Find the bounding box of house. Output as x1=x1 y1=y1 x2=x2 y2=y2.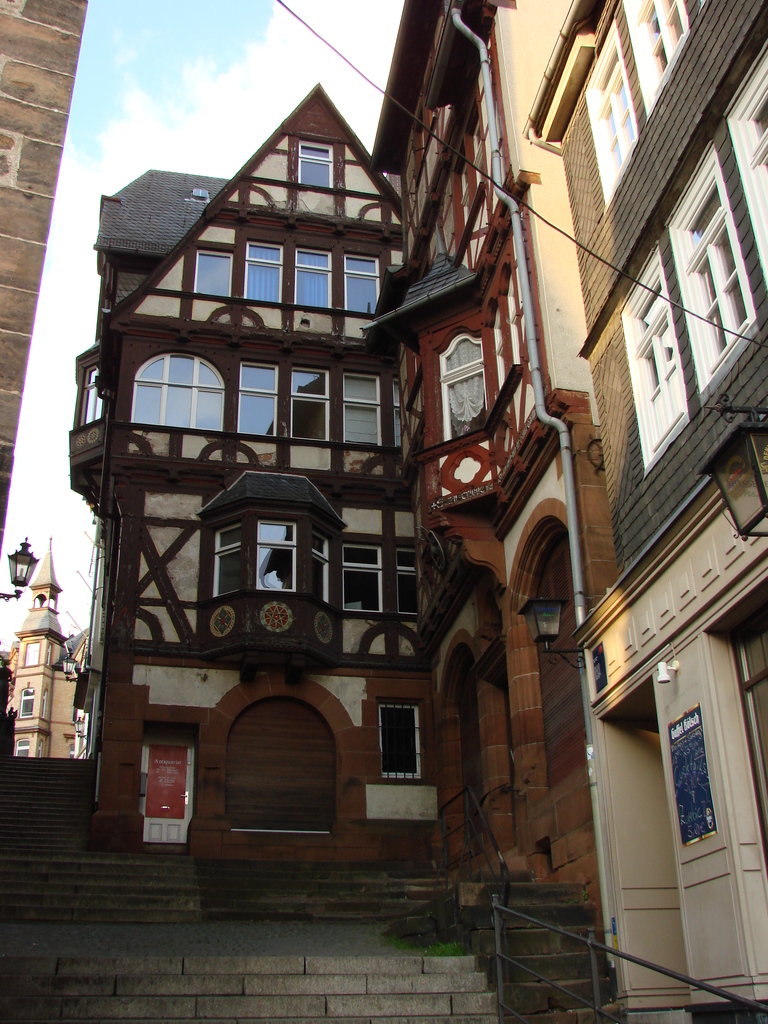
x1=0 y1=540 x2=92 y2=764.
